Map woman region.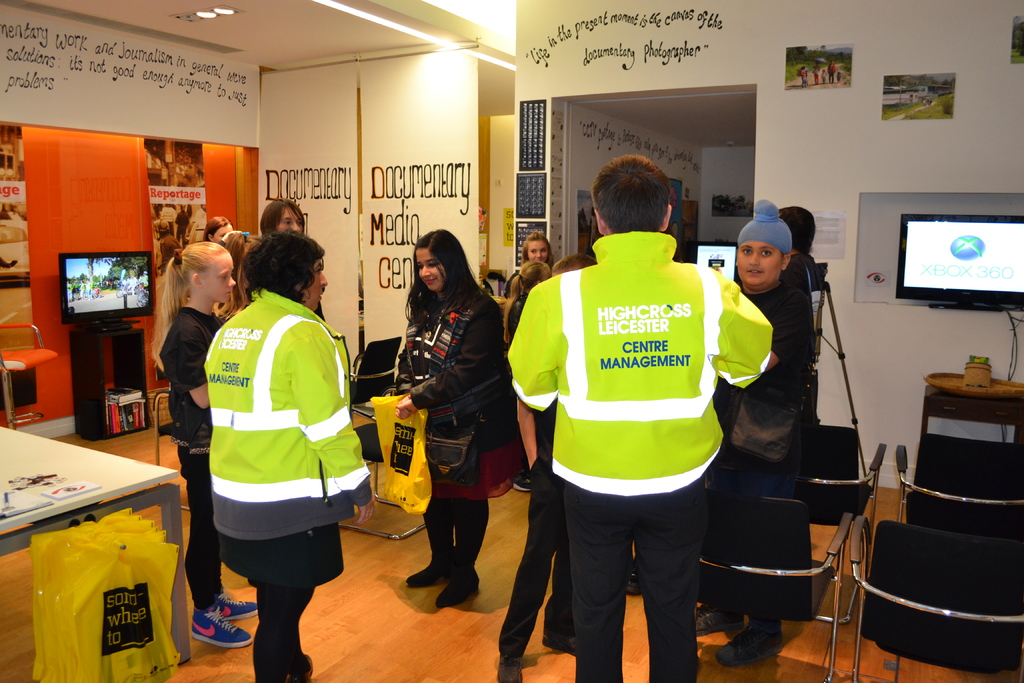
Mapped to l=396, t=224, r=523, b=607.
